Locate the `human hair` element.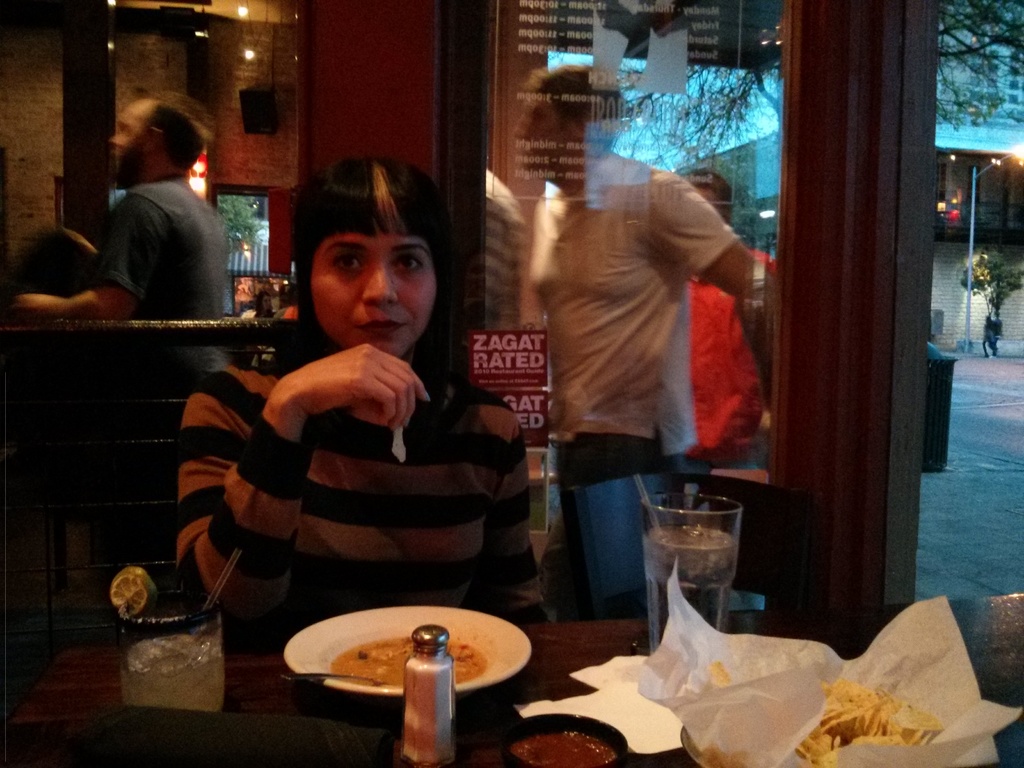
Element bbox: region(280, 152, 439, 344).
